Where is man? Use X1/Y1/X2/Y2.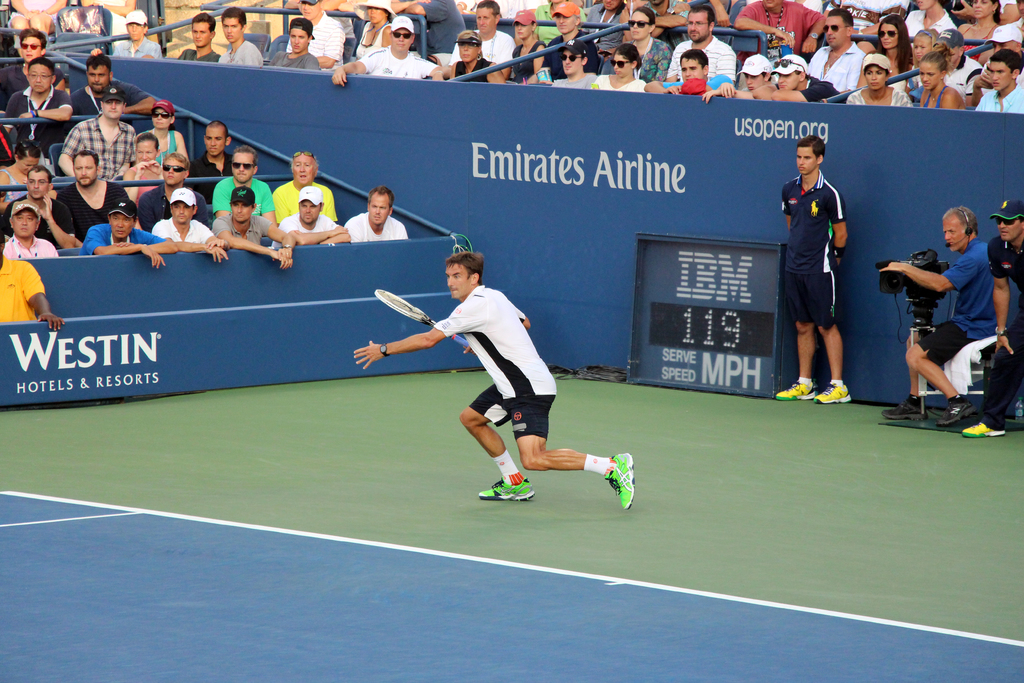
85/199/177/265.
